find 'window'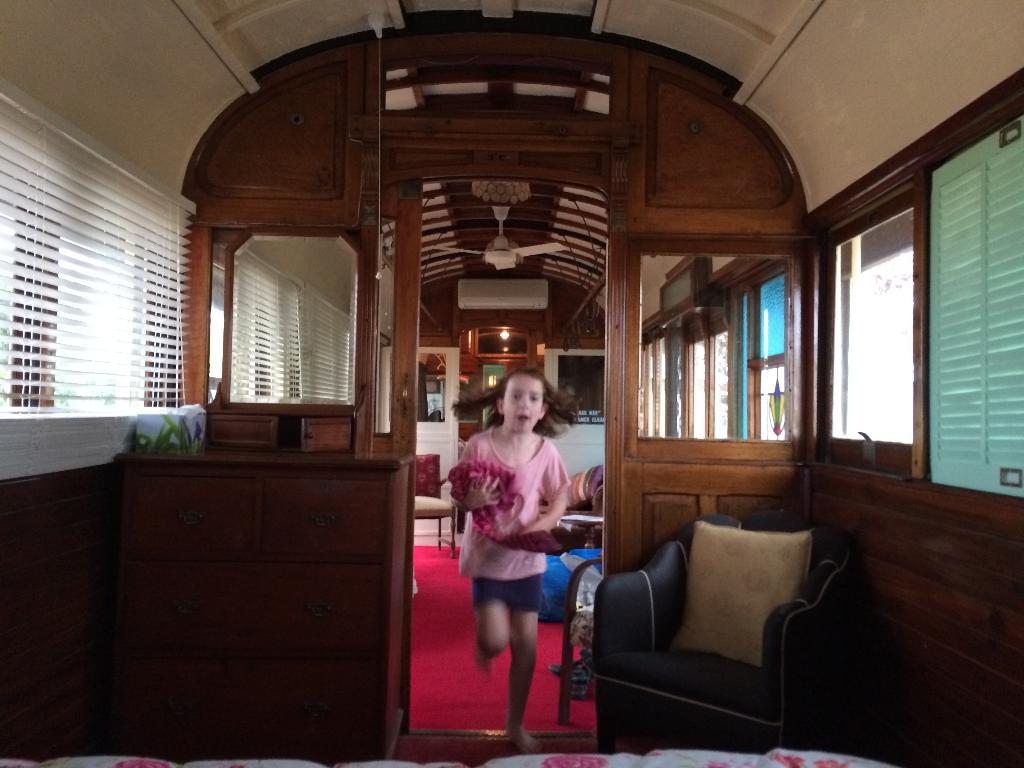
box=[0, 77, 191, 414]
